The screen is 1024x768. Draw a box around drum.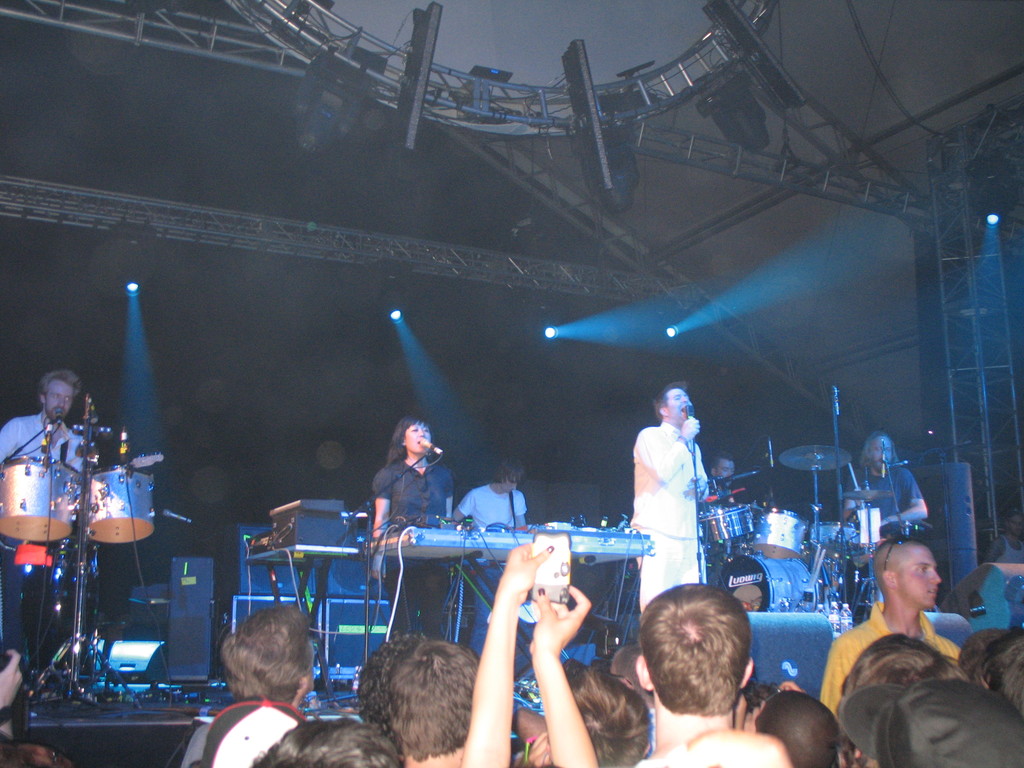
(90, 463, 158, 543).
